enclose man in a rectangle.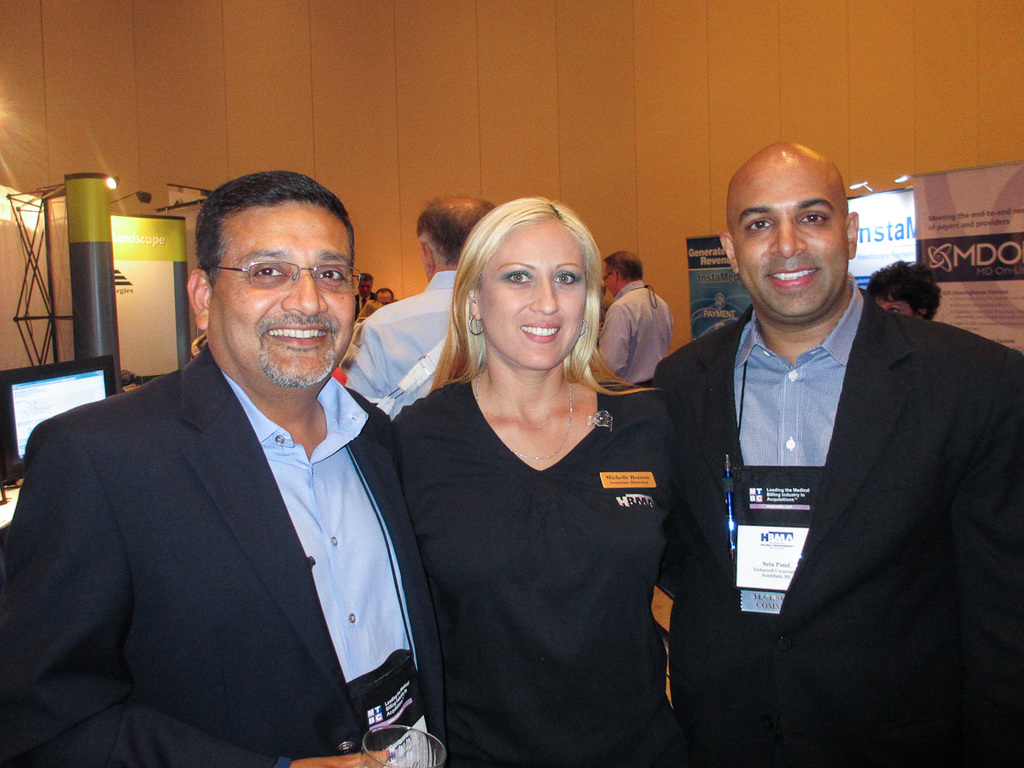
crop(653, 138, 1023, 767).
